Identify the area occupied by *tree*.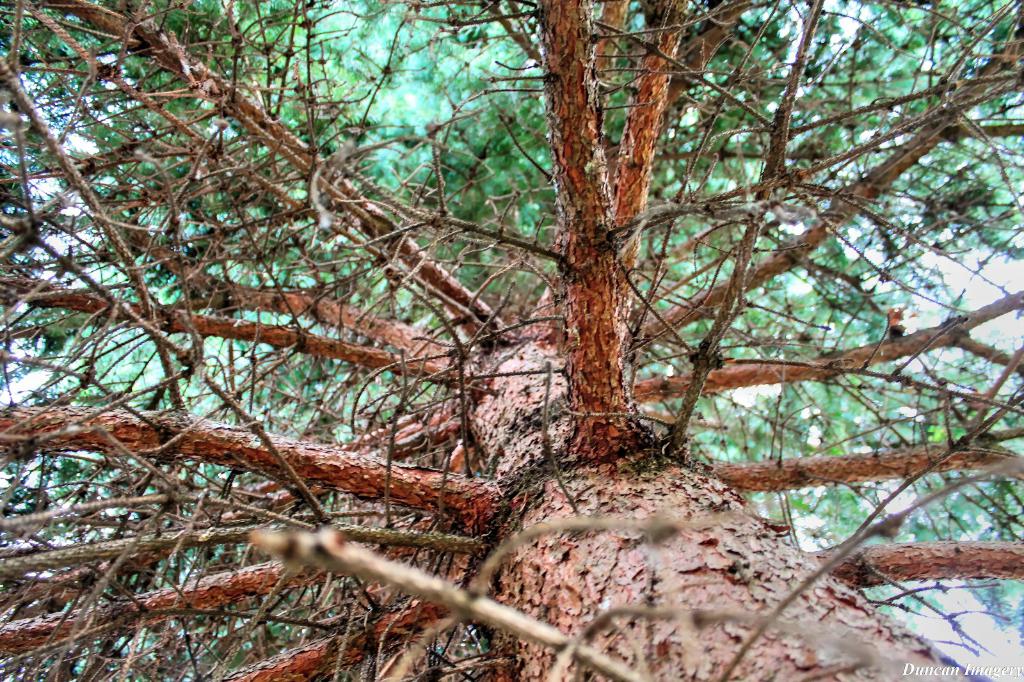
Area: BBox(0, 0, 1023, 681).
